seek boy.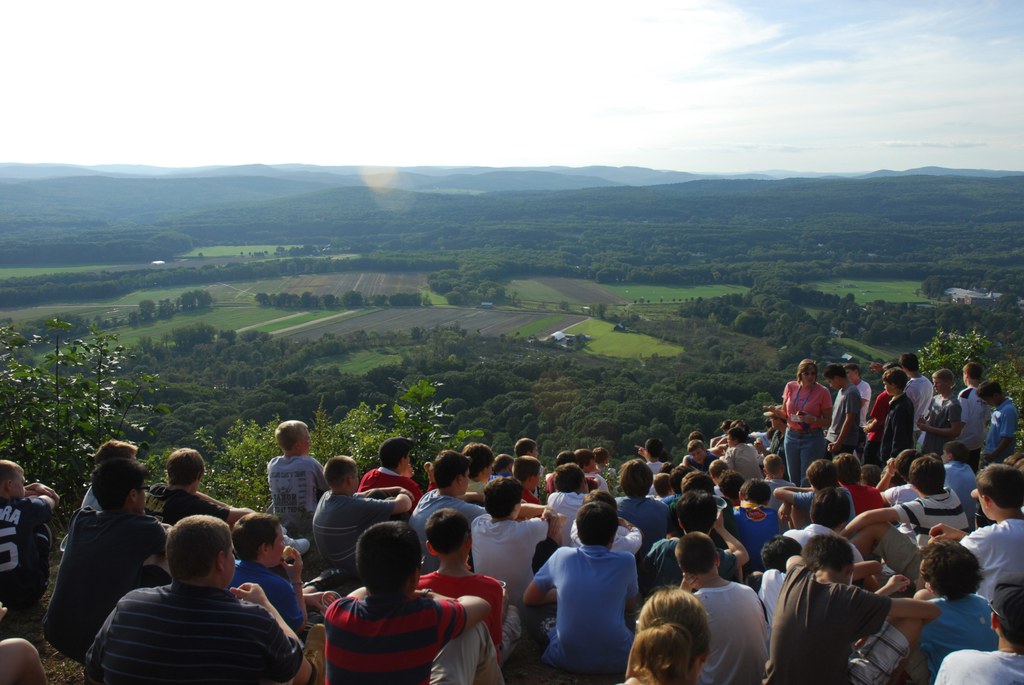
bbox=[324, 524, 505, 682].
